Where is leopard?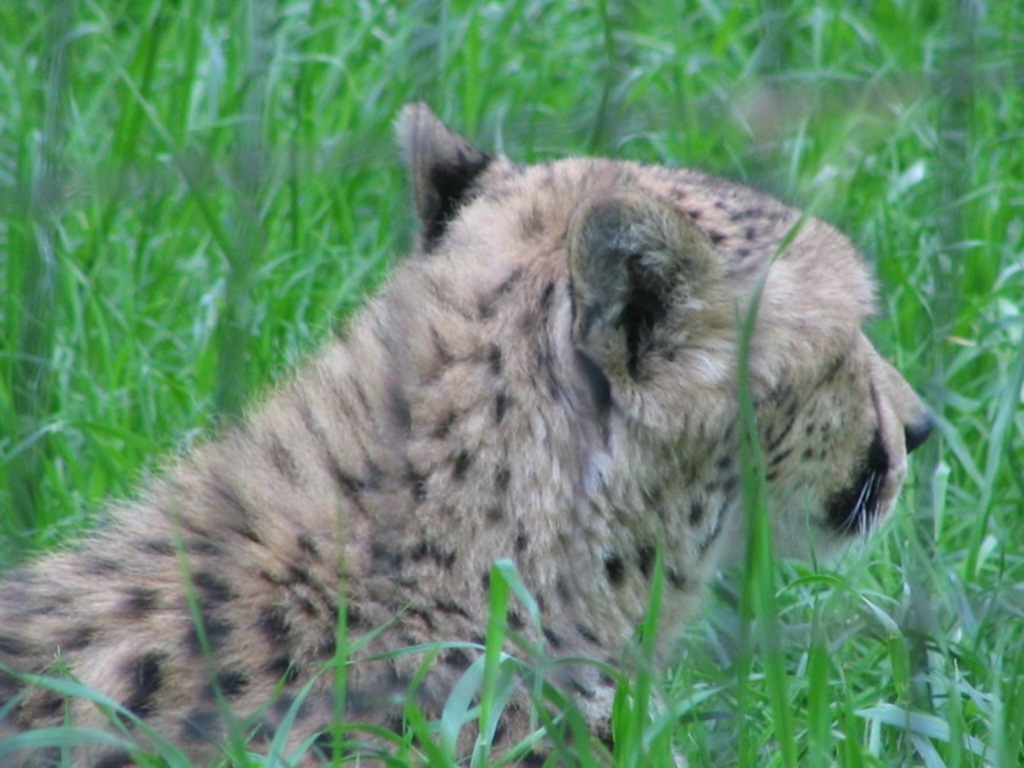
x1=0, y1=104, x2=934, y2=762.
